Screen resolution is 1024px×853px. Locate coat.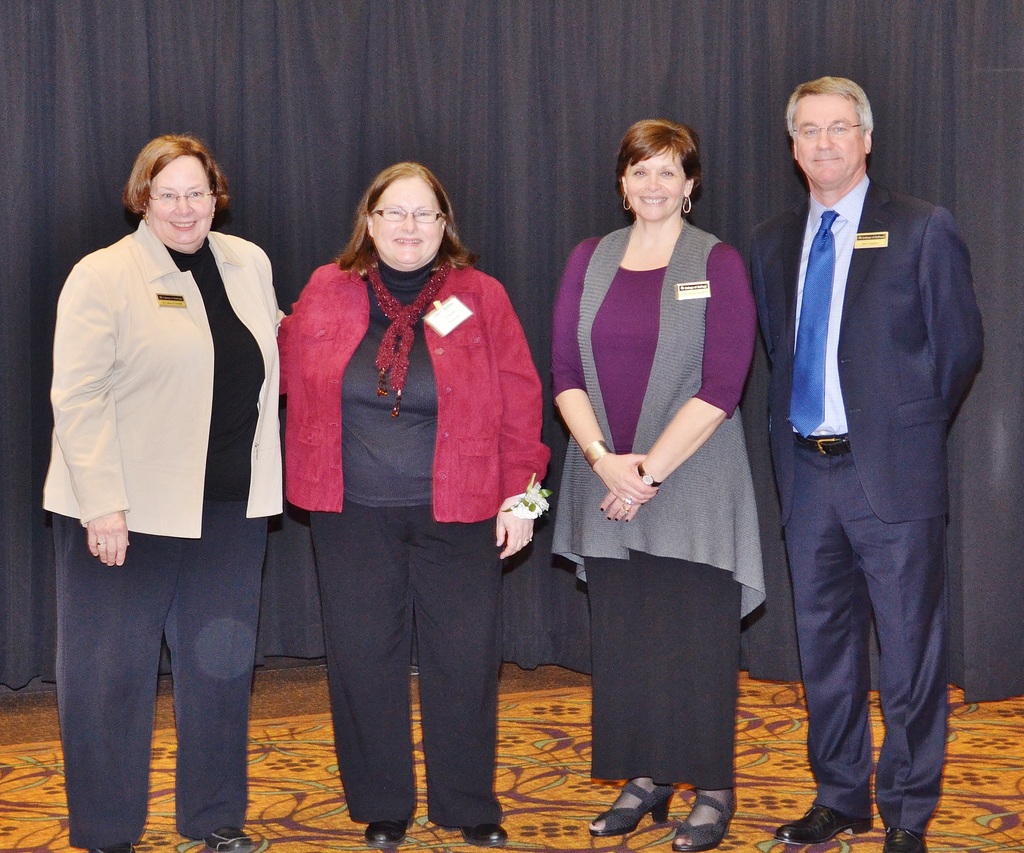
region(40, 212, 282, 543).
